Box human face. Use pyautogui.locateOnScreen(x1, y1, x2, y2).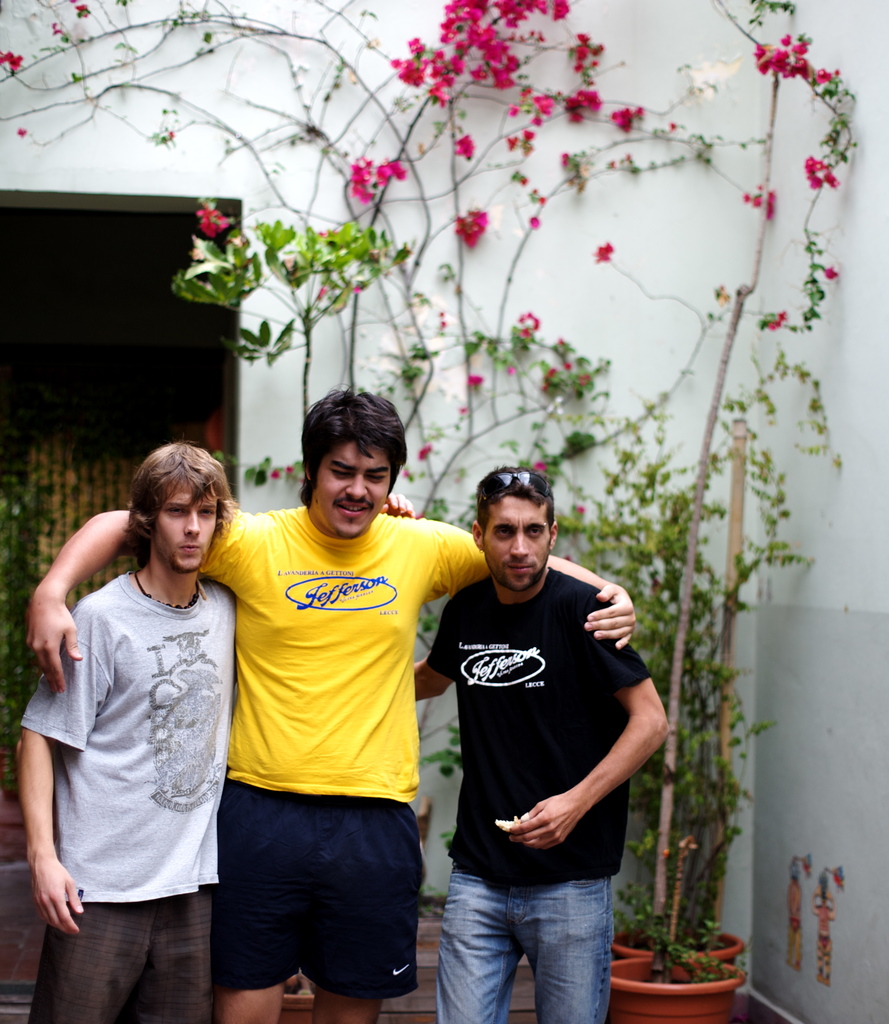
pyautogui.locateOnScreen(487, 498, 556, 594).
